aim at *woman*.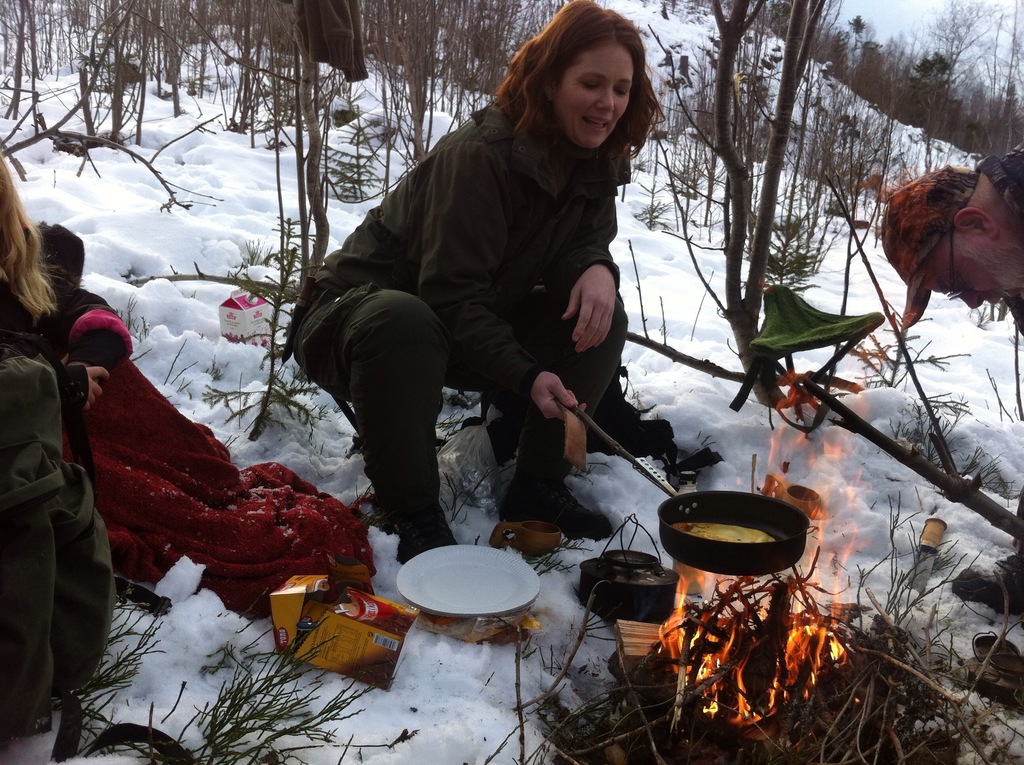
Aimed at x1=298 y1=15 x2=684 y2=574.
